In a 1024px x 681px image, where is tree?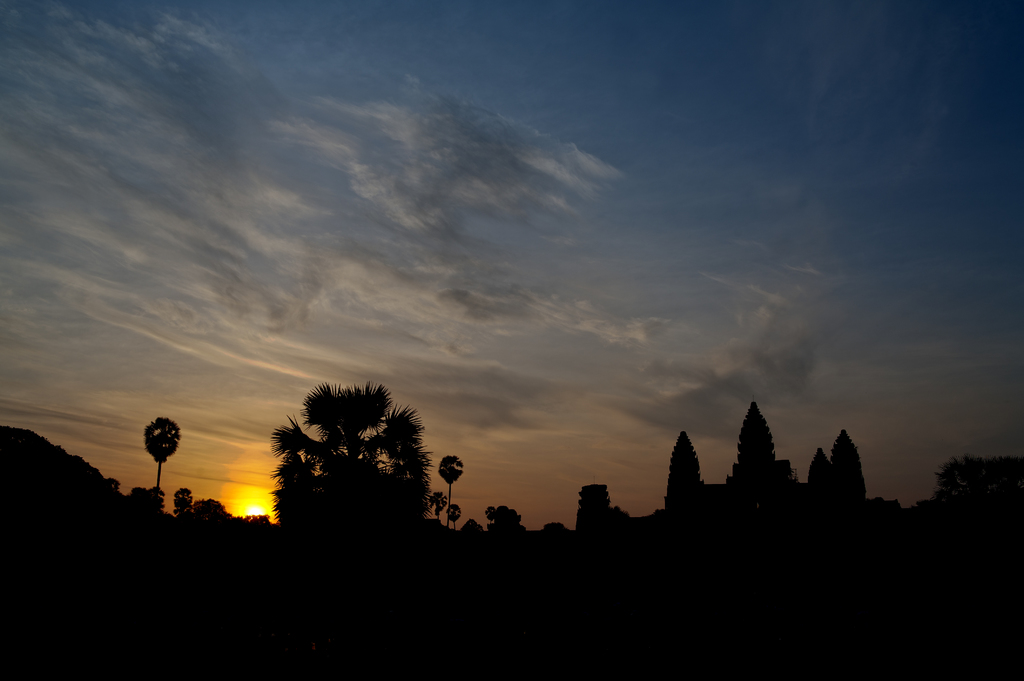
pyautogui.locateOnScreen(661, 428, 706, 527).
